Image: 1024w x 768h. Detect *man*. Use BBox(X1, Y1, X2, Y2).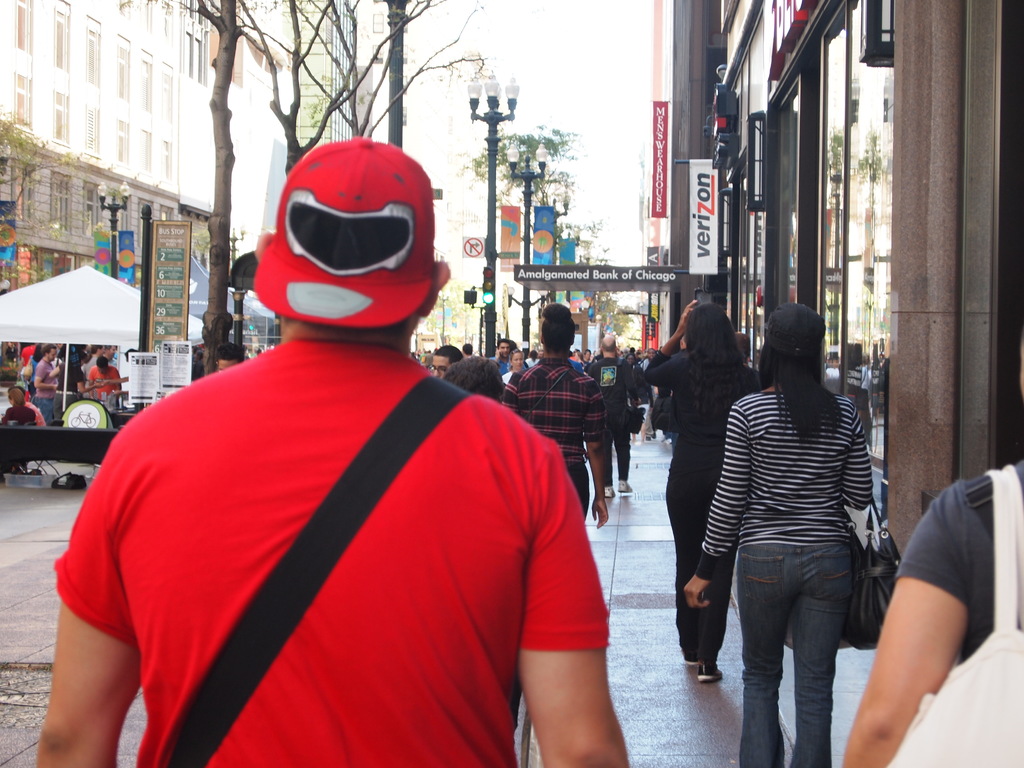
BBox(87, 357, 120, 408).
